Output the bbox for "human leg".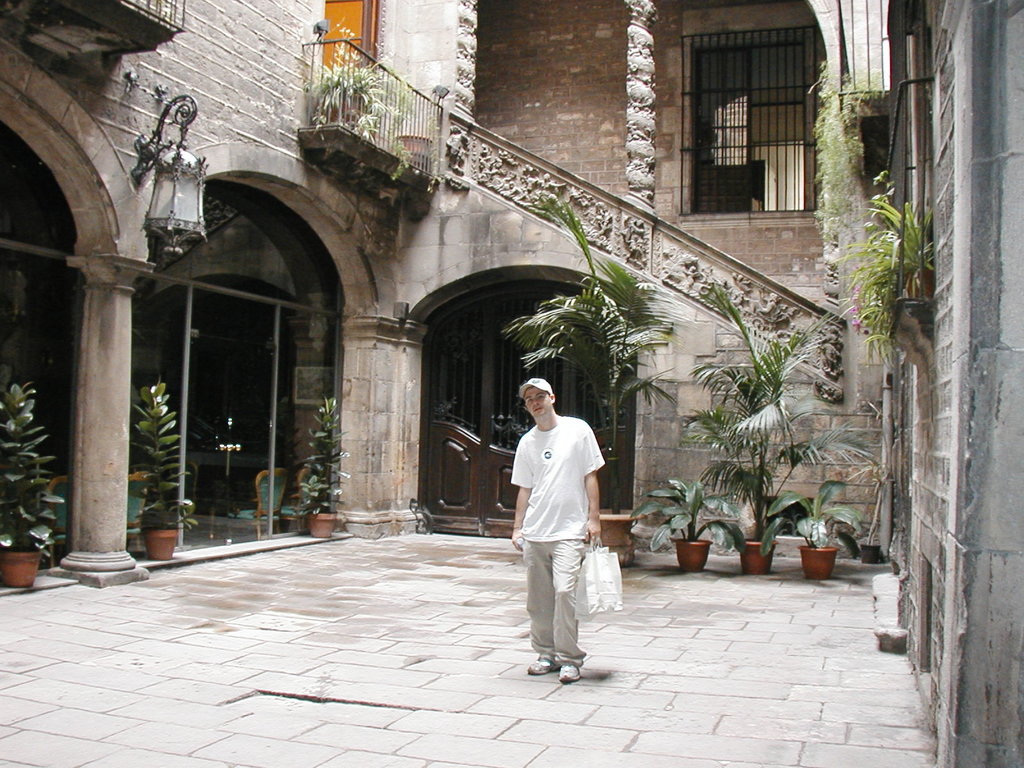
{"left": 552, "top": 536, "right": 585, "bottom": 680}.
